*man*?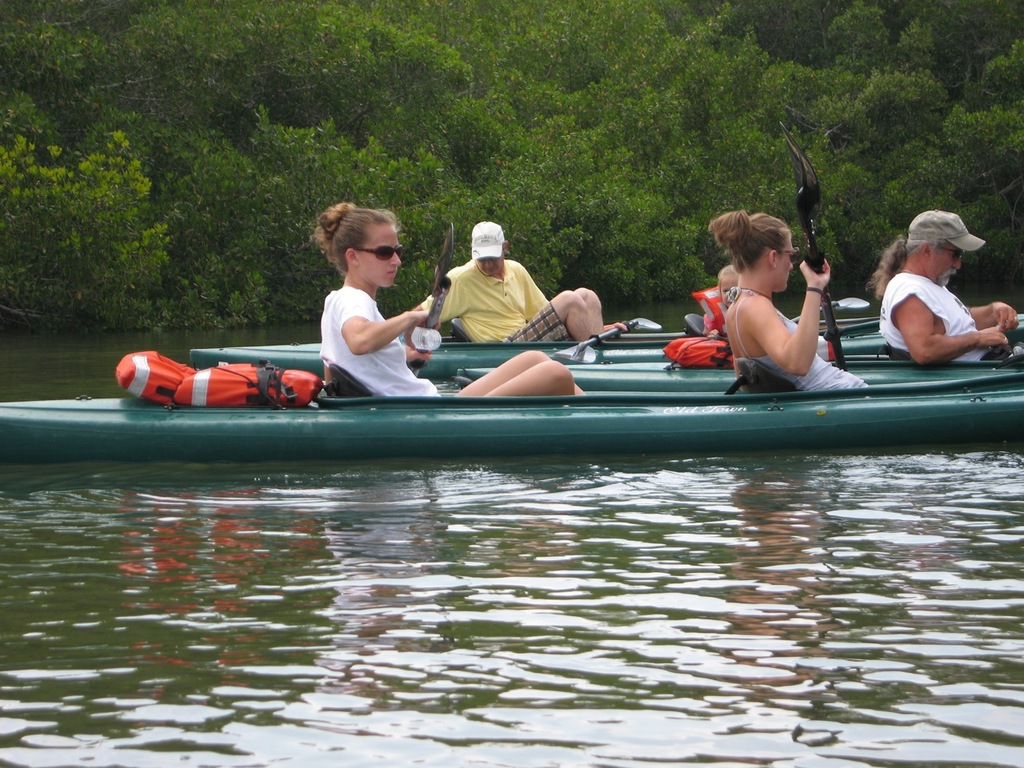
region(869, 213, 1018, 374)
